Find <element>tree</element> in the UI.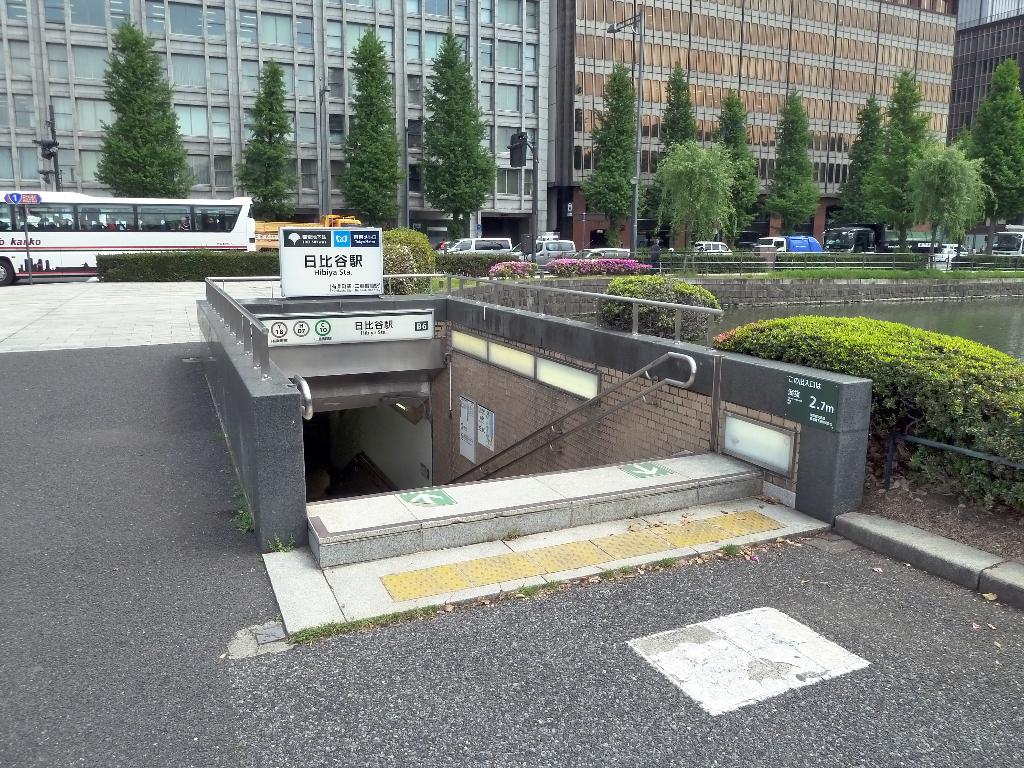
UI element at box=[239, 56, 298, 215].
